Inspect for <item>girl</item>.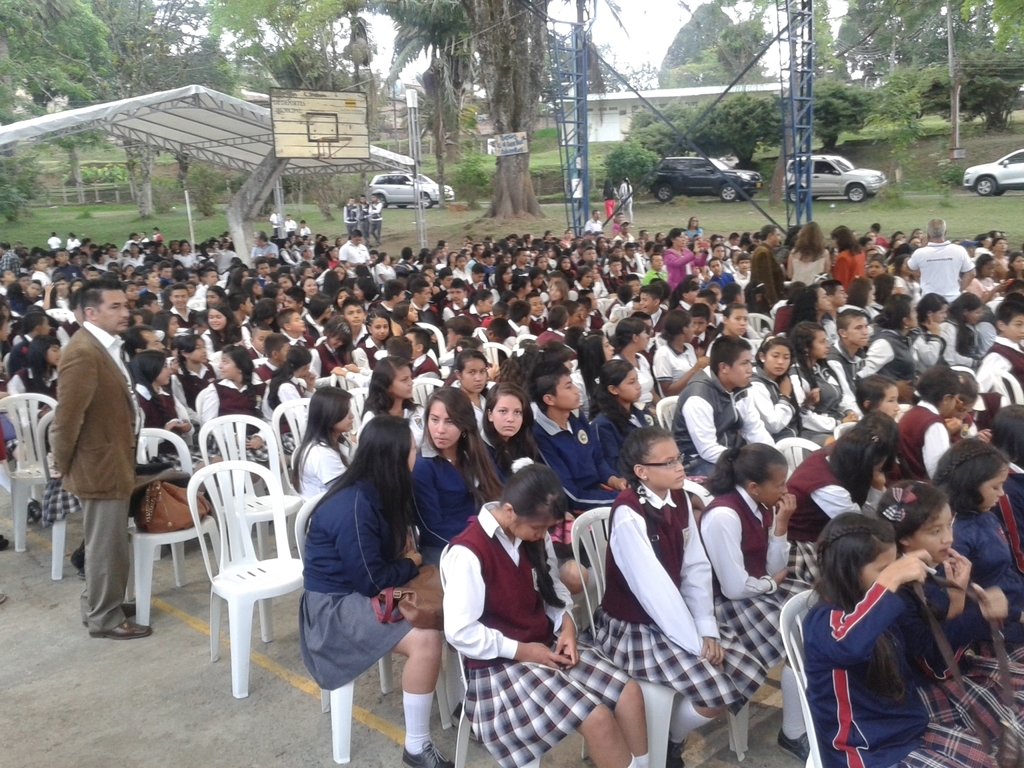
Inspection: [left=490, top=262, right=516, bottom=290].
